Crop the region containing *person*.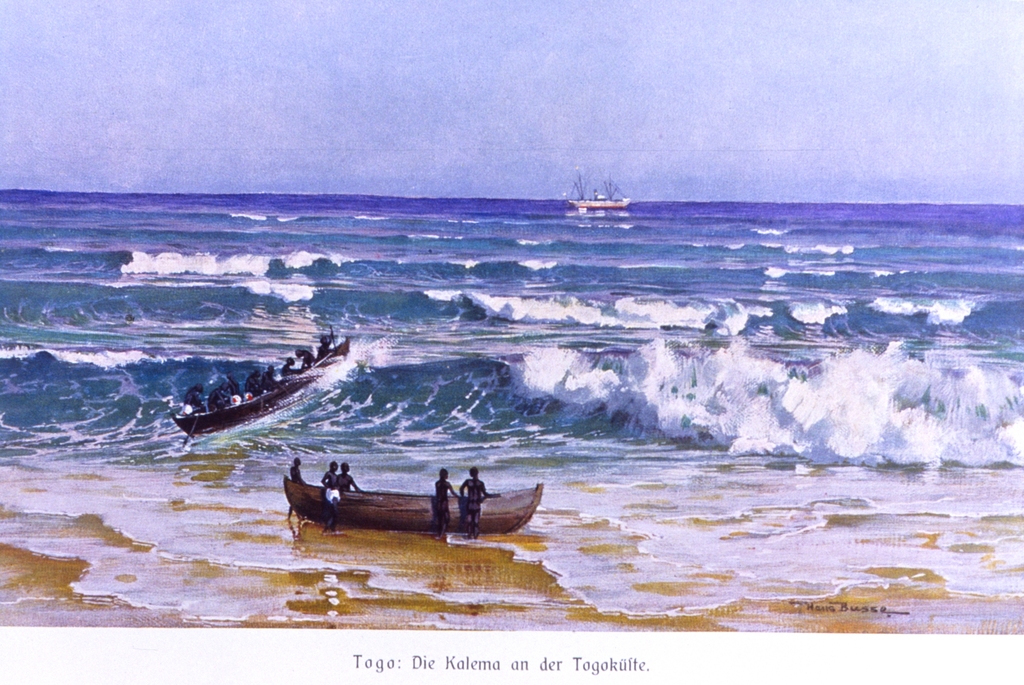
Crop region: region(283, 456, 301, 518).
